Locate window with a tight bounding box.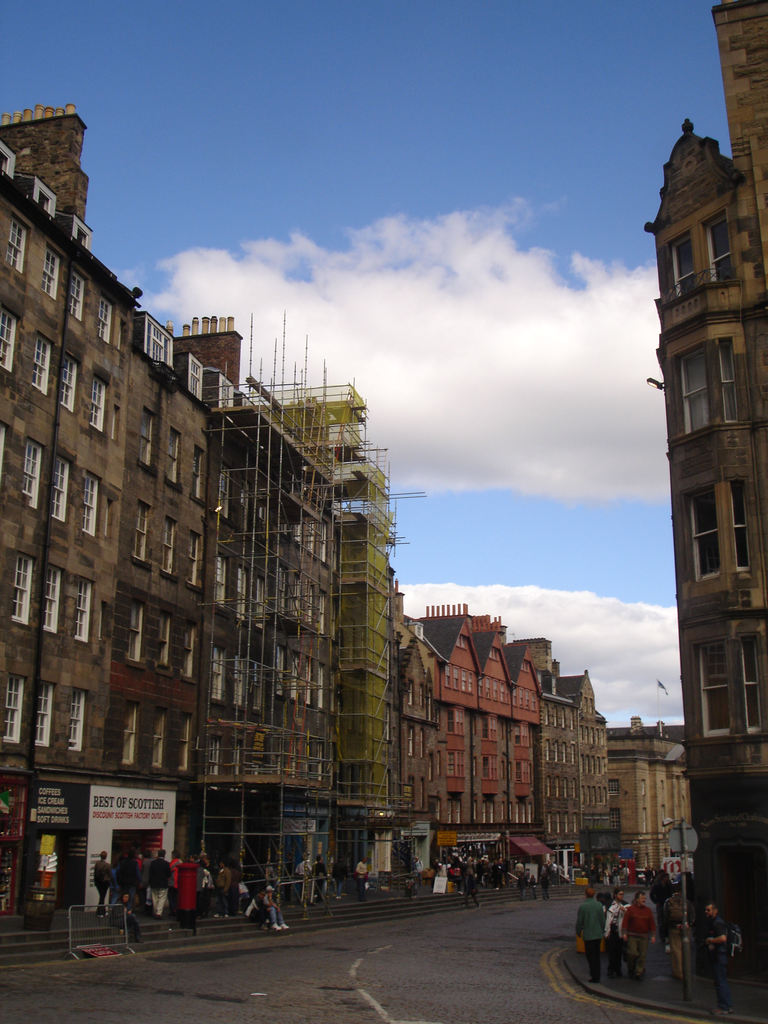
<bbox>147, 330, 172, 361</bbox>.
